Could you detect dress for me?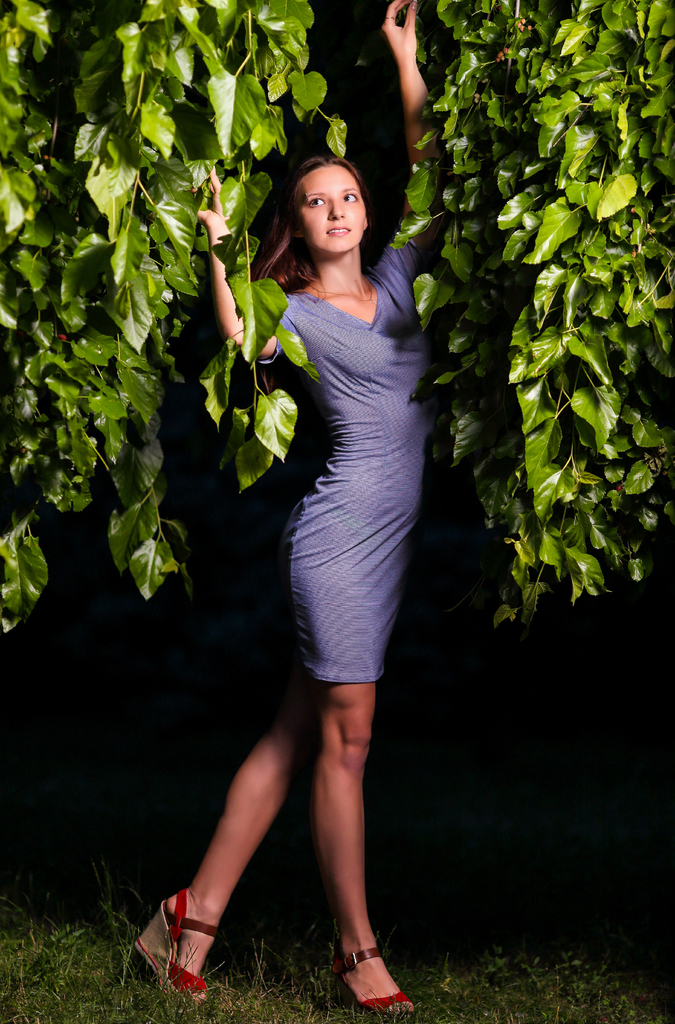
Detection result: 256:221:455:687.
